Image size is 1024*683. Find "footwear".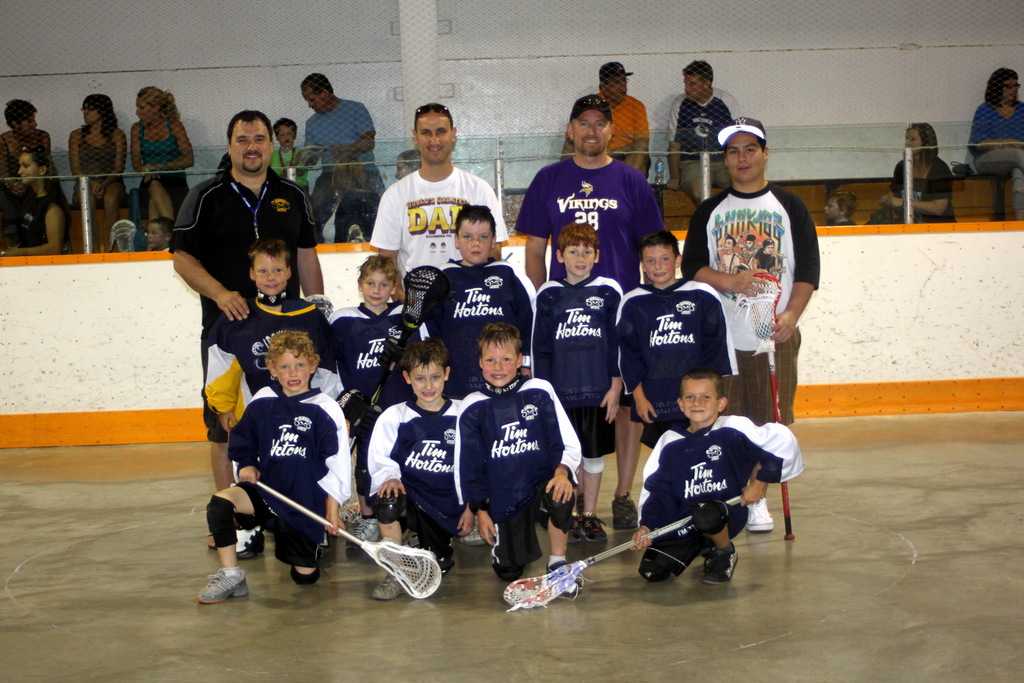
(x1=345, y1=517, x2=377, y2=548).
